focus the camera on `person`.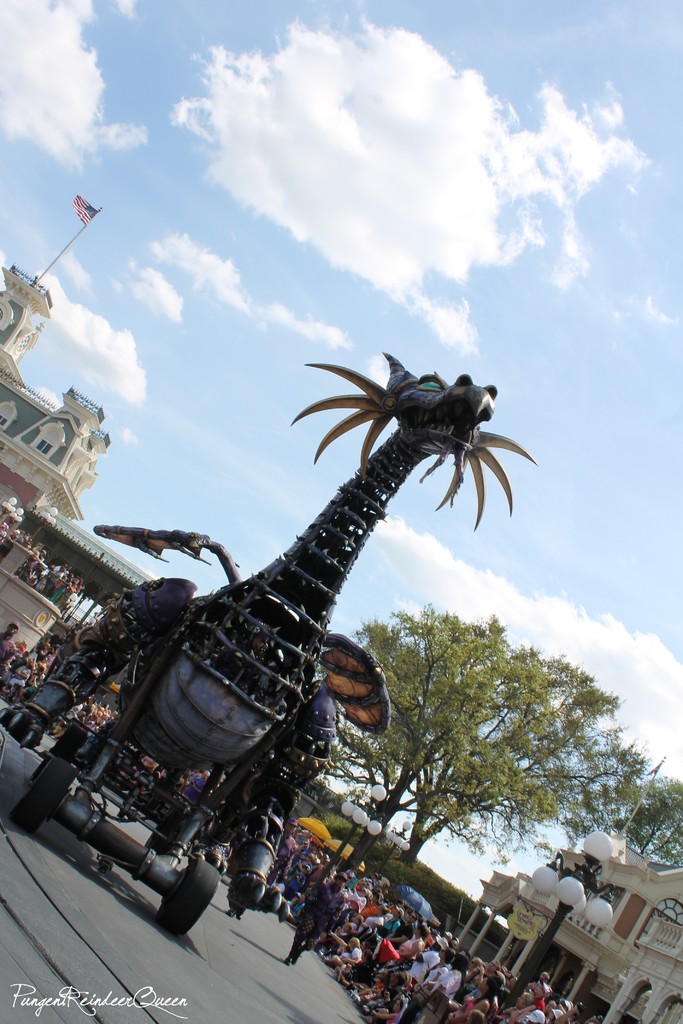
Focus region: x1=355, y1=969, x2=413, y2=1009.
